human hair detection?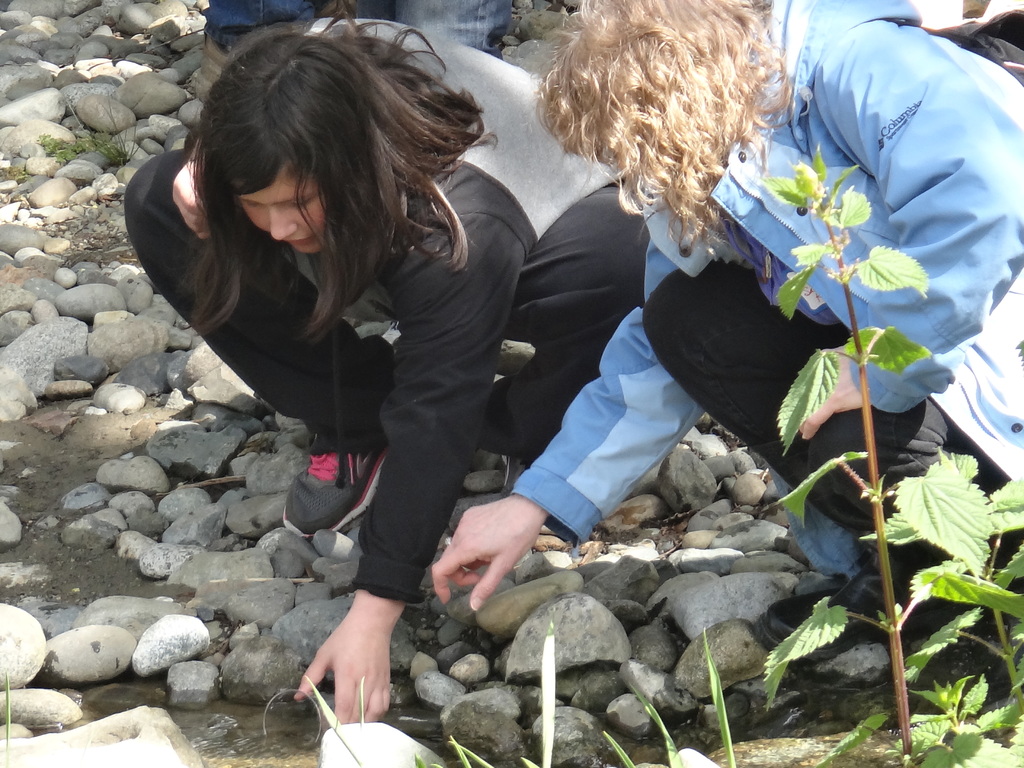
159,22,484,350
